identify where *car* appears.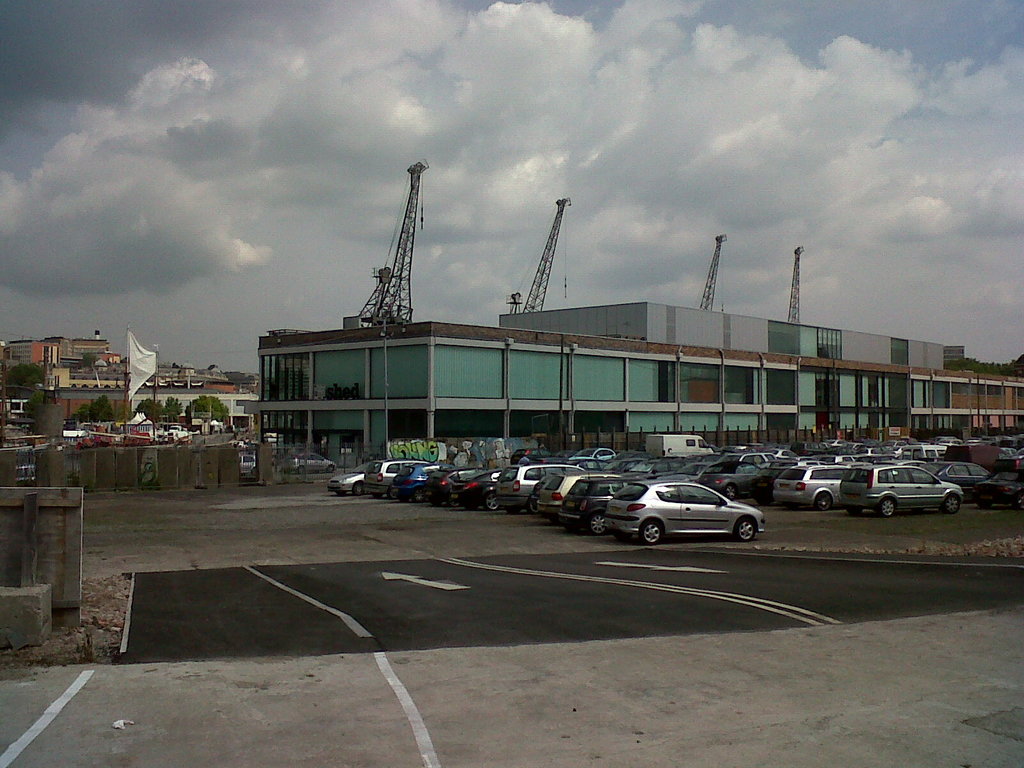
Appears at (x1=587, y1=474, x2=776, y2=547).
